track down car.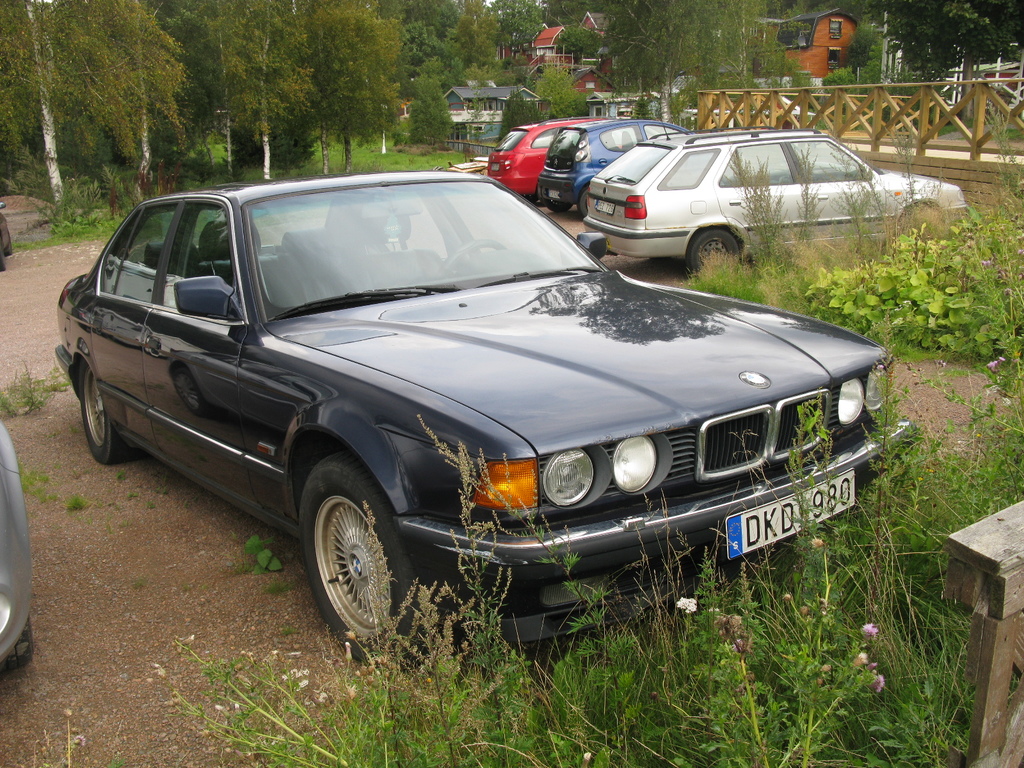
Tracked to (0, 207, 11, 270).
